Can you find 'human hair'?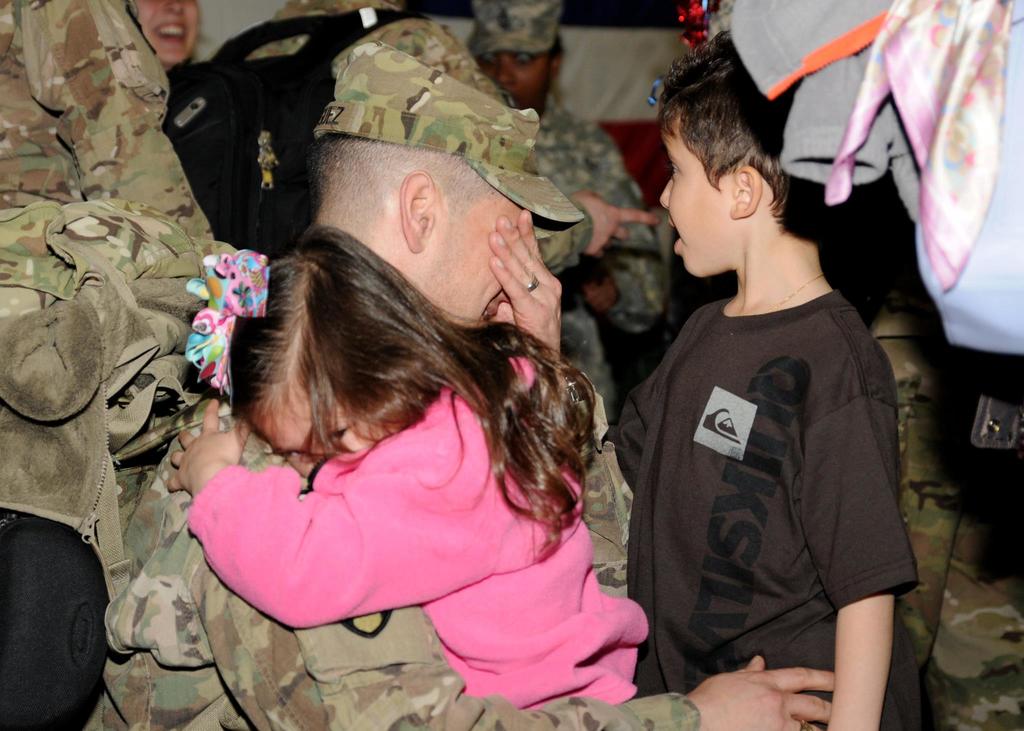
Yes, bounding box: <box>203,206,550,518</box>.
